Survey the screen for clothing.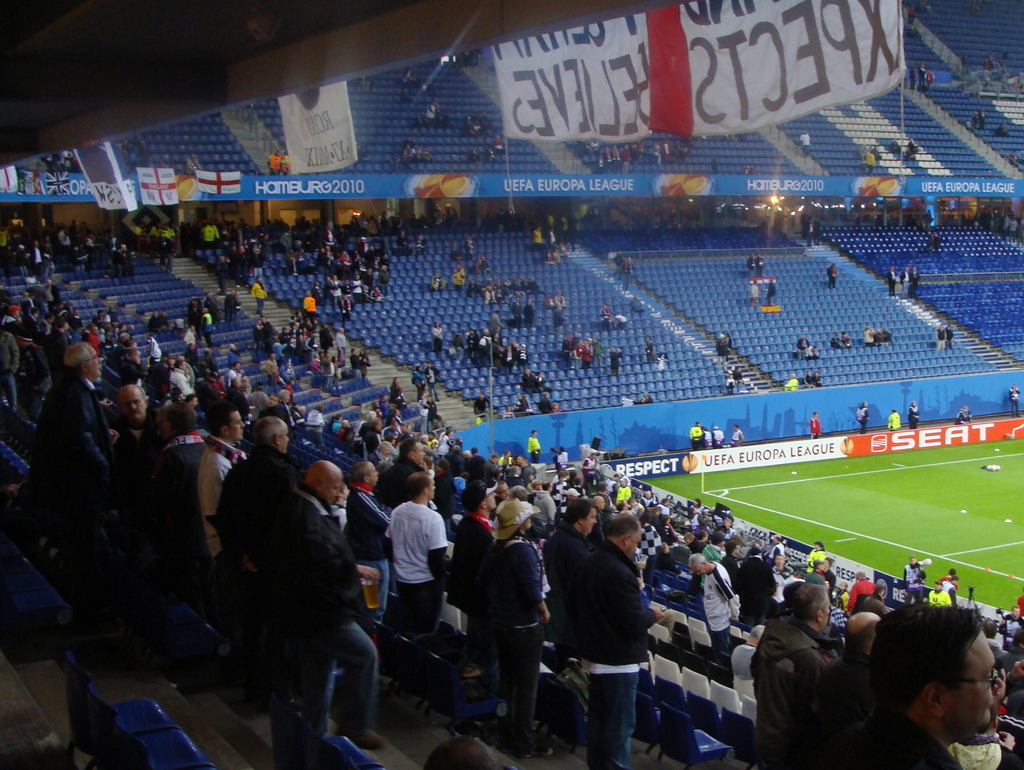
Survey found: <region>840, 332, 857, 351</region>.
